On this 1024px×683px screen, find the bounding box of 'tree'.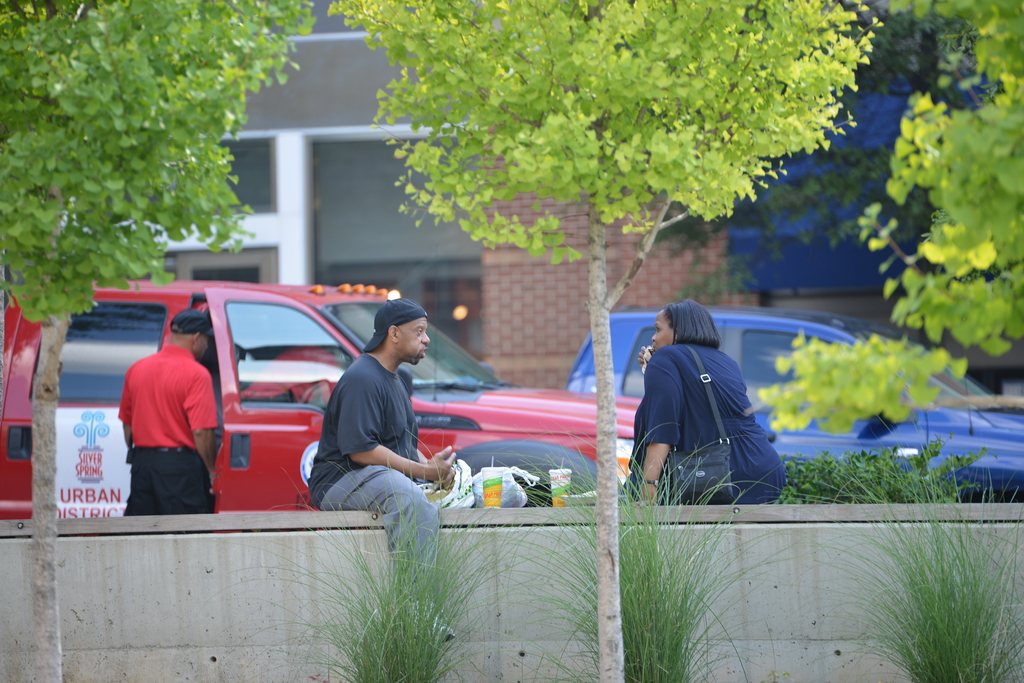
Bounding box: [left=328, top=0, right=884, bottom=682].
